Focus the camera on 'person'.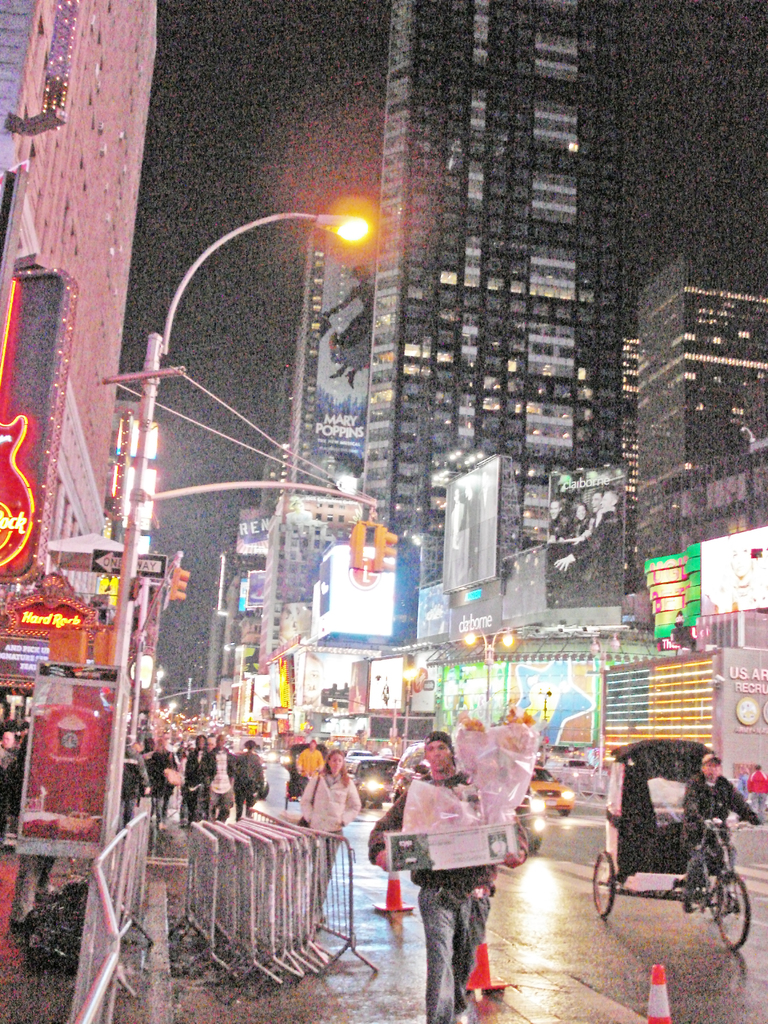
Focus region: crop(211, 733, 234, 822).
